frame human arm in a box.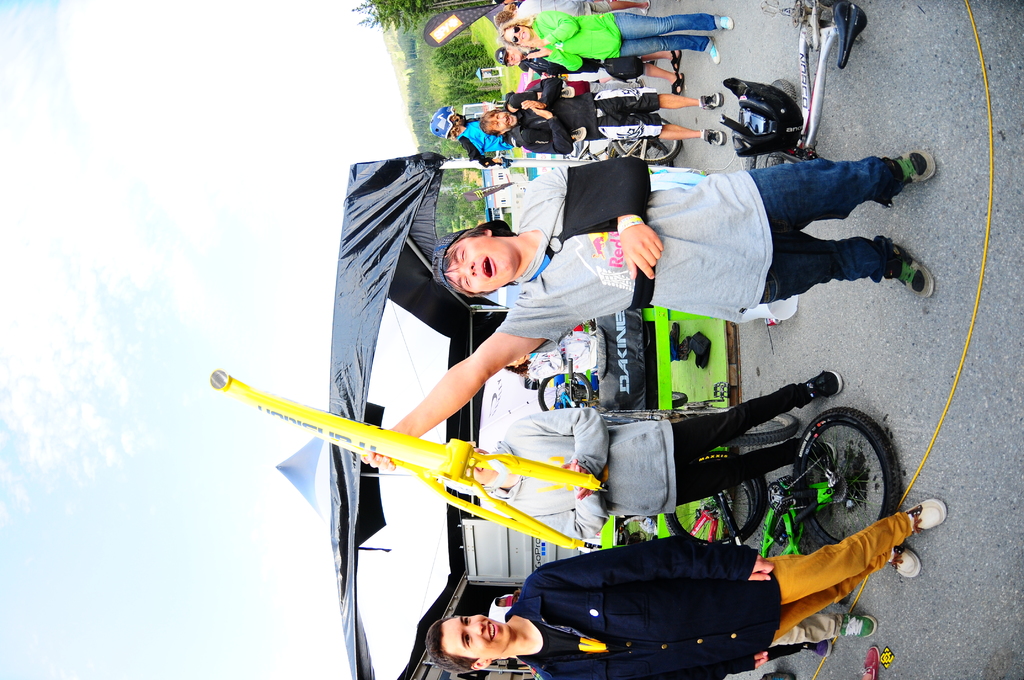
x1=461, y1=144, x2=504, y2=168.
